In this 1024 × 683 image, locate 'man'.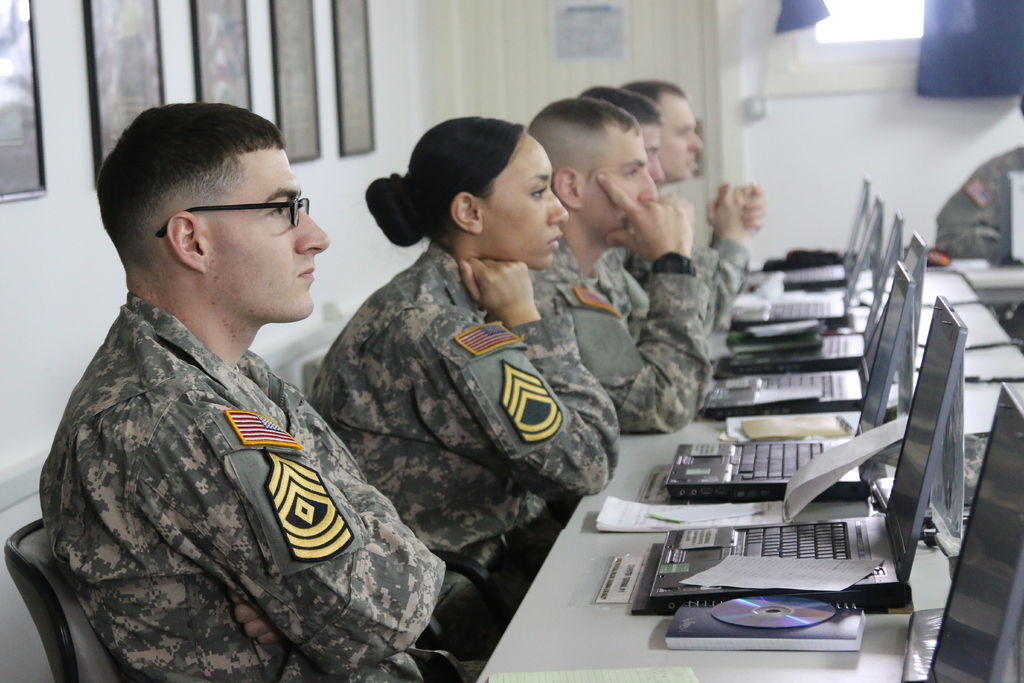
Bounding box: {"left": 618, "top": 78, "right": 764, "bottom": 333}.
